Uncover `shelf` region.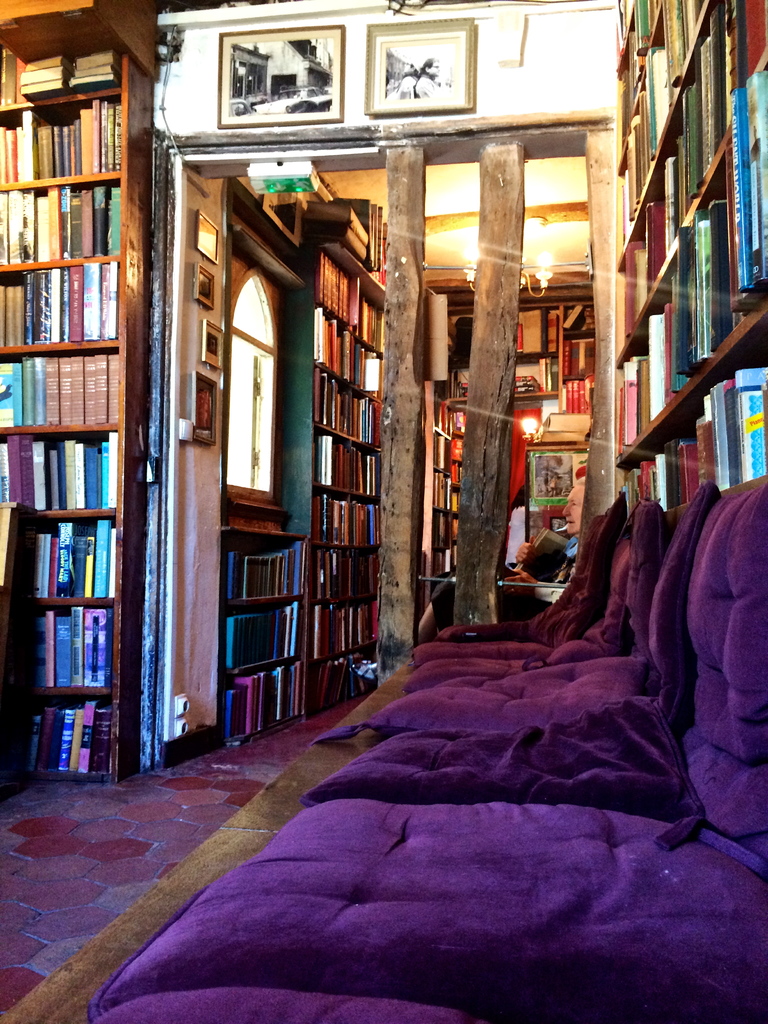
Uncovered: box=[604, 0, 685, 174].
